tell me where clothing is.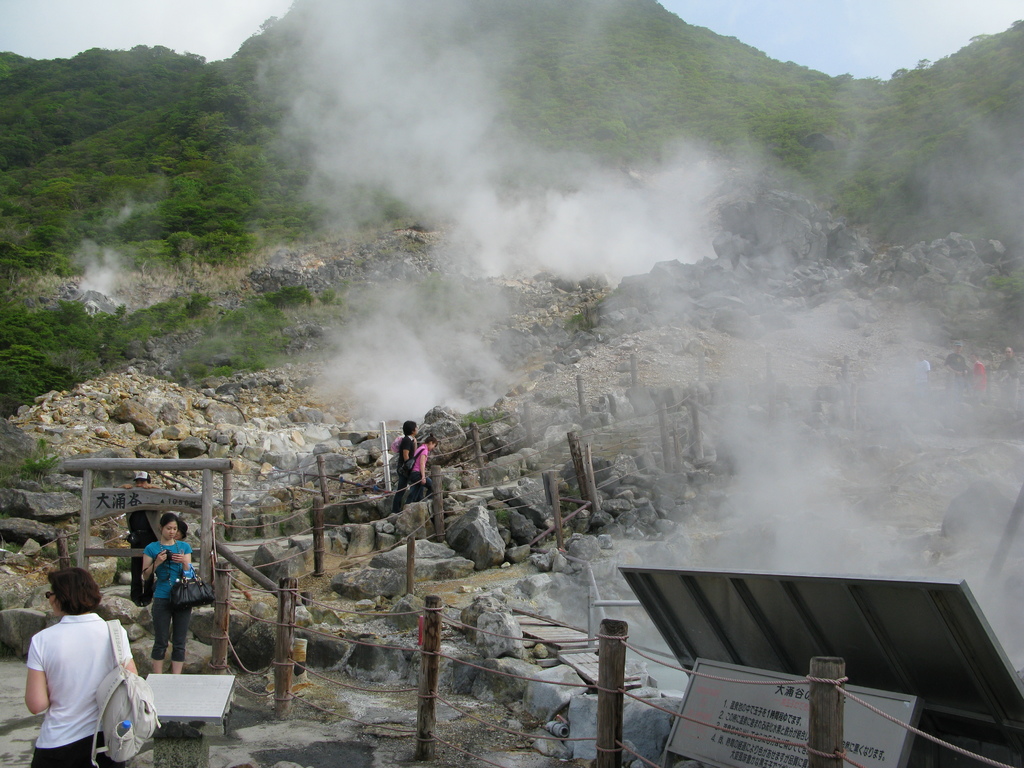
clothing is at [392,438,417,509].
